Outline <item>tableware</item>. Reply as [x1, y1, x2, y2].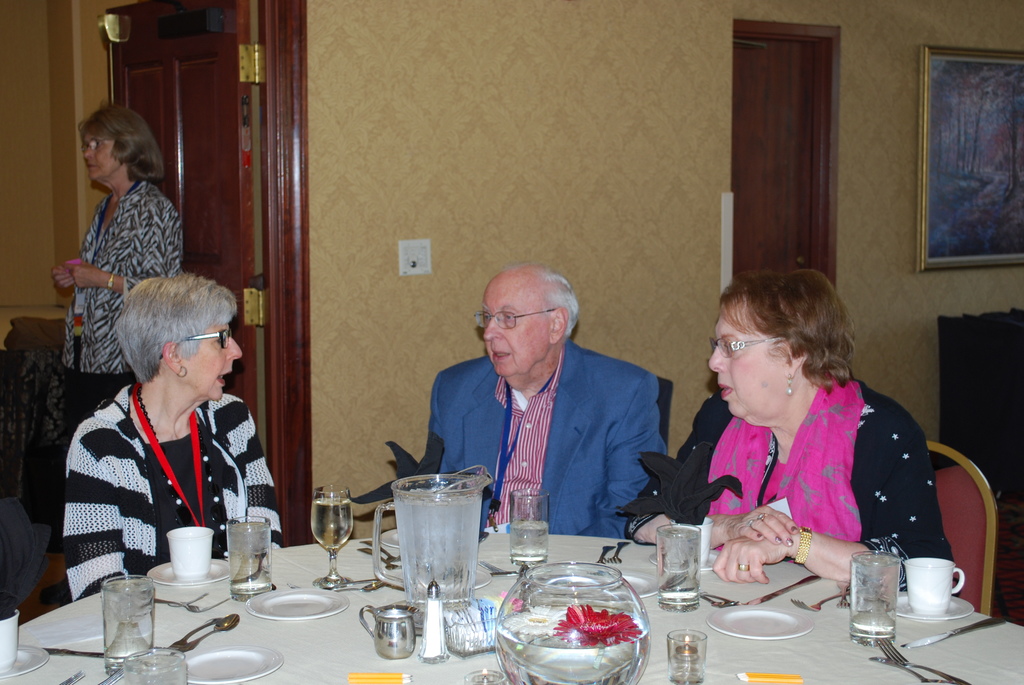
[152, 595, 199, 610].
